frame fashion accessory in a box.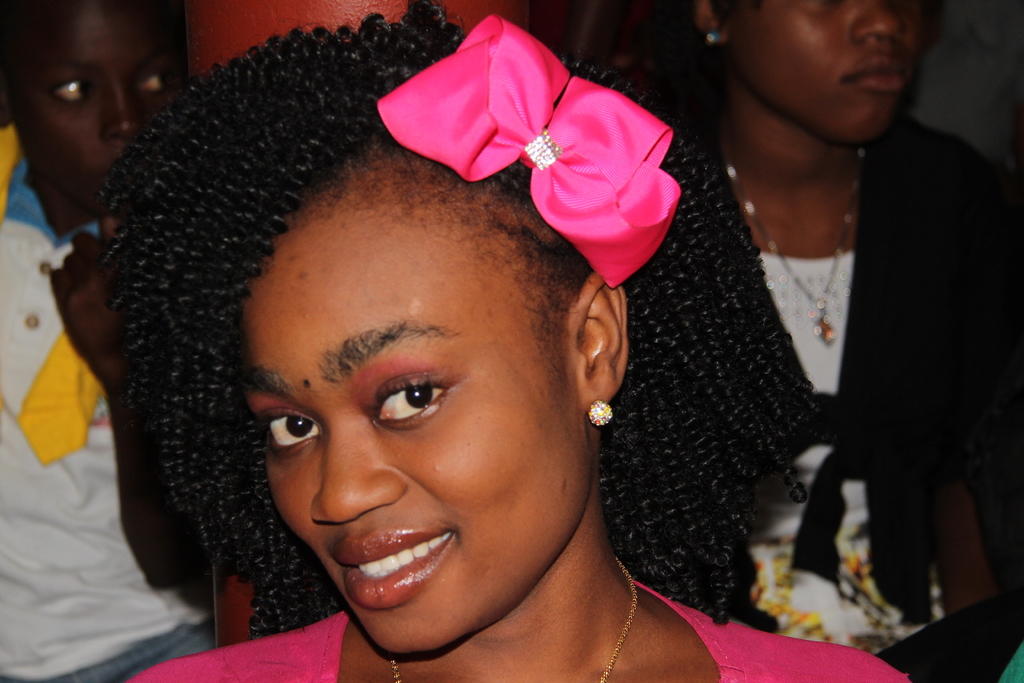
{"left": 721, "top": 147, "right": 865, "bottom": 347}.
